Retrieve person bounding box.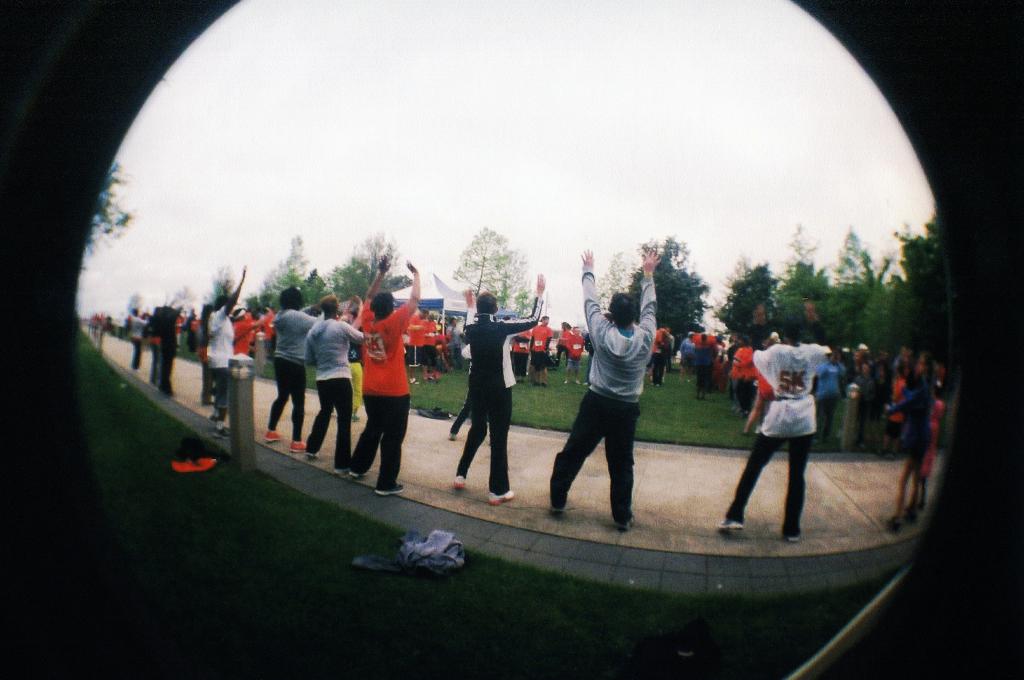
Bounding box: left=717, top=305, right=832, bottom=541.
